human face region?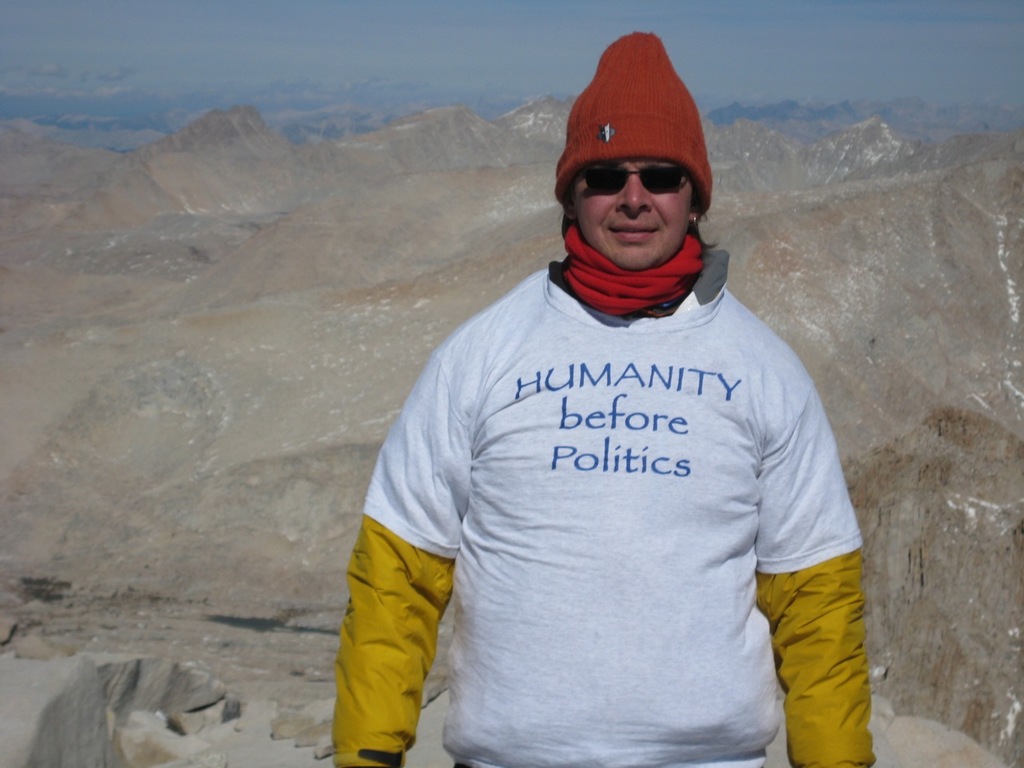
[left=566, top=157, right=694, bottom=275]
